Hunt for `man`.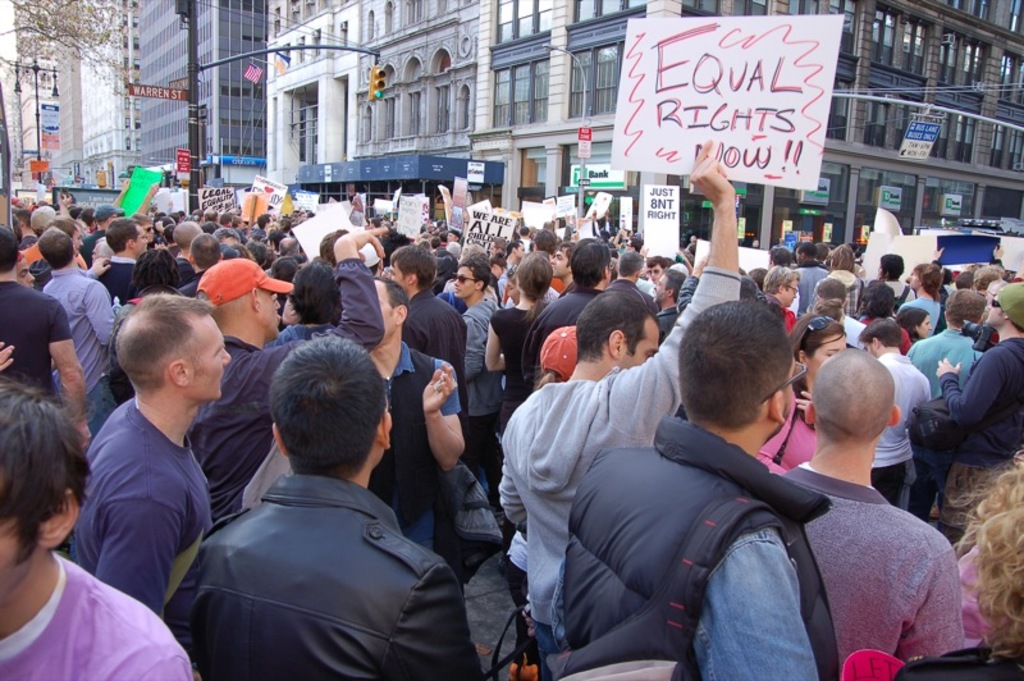
Hunted down at bbox=(938, 283, 1023, 539).
